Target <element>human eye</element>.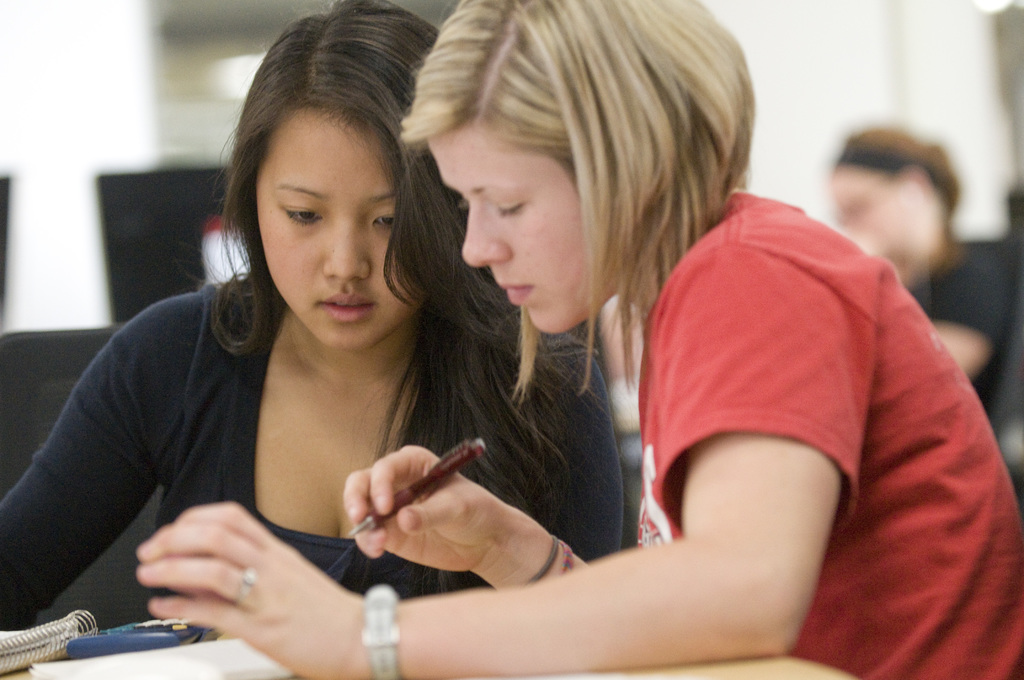
Target region: bbox=[369, 207, 399, 232].
